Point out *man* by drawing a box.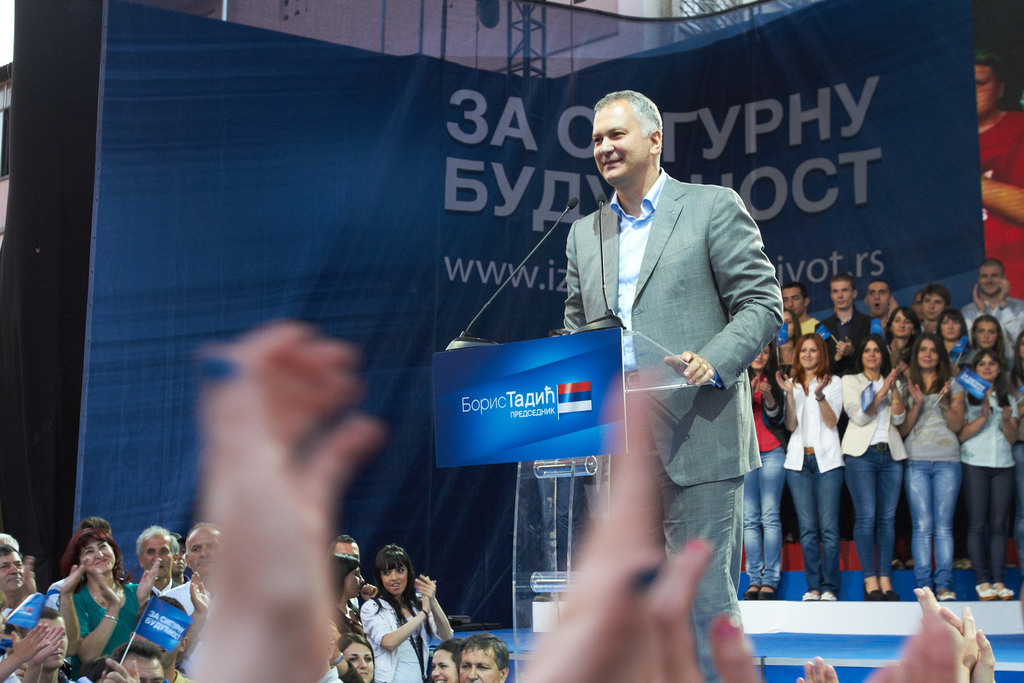
pyautogui.locateOnScreen(782, 277, 820, 338).
